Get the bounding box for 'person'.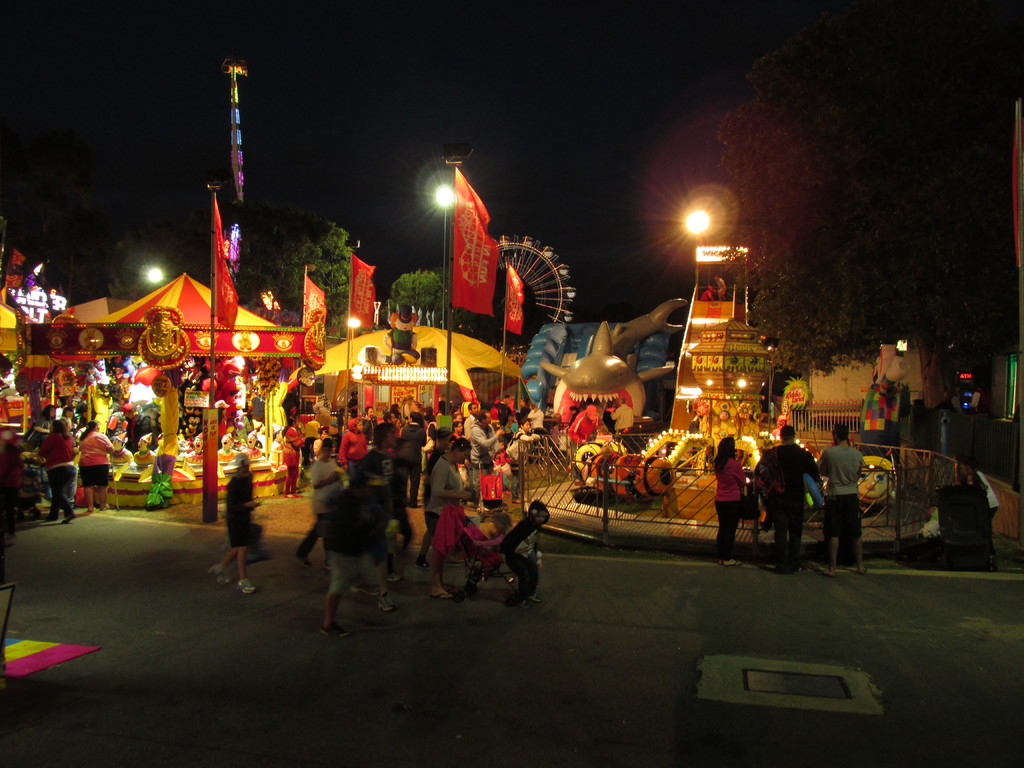
locate(37, 405, 60, 444).
